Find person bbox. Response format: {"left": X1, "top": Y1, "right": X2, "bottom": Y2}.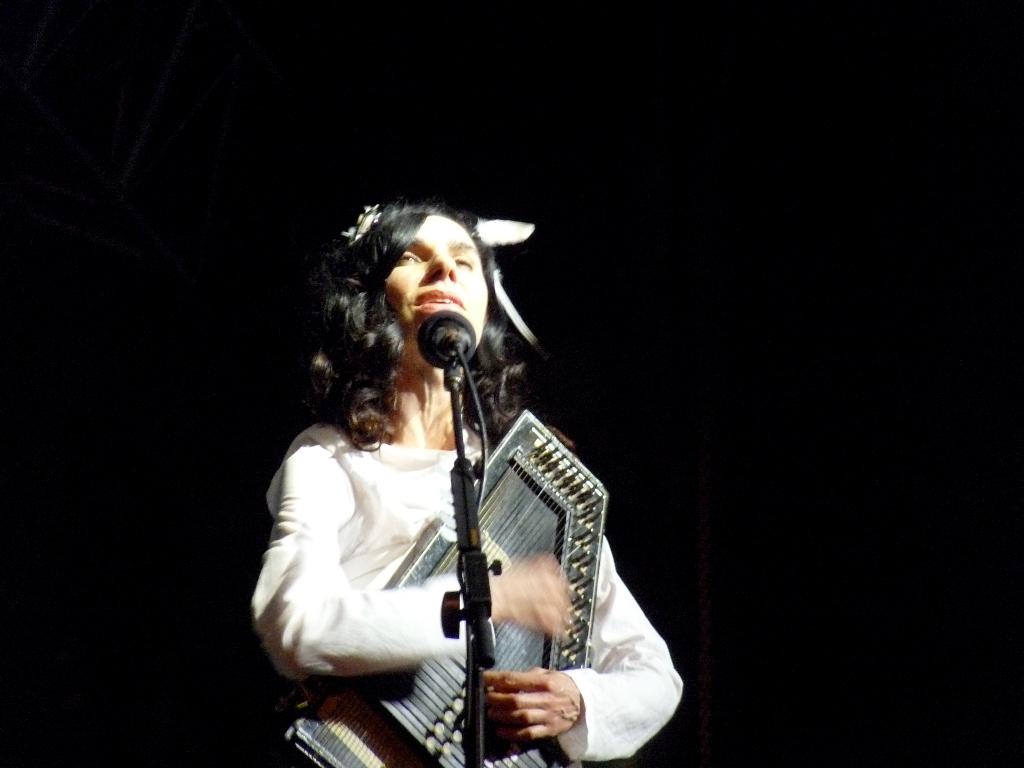
{"left": 276, "top": 162, "right": 582, "bottom": 767}.
